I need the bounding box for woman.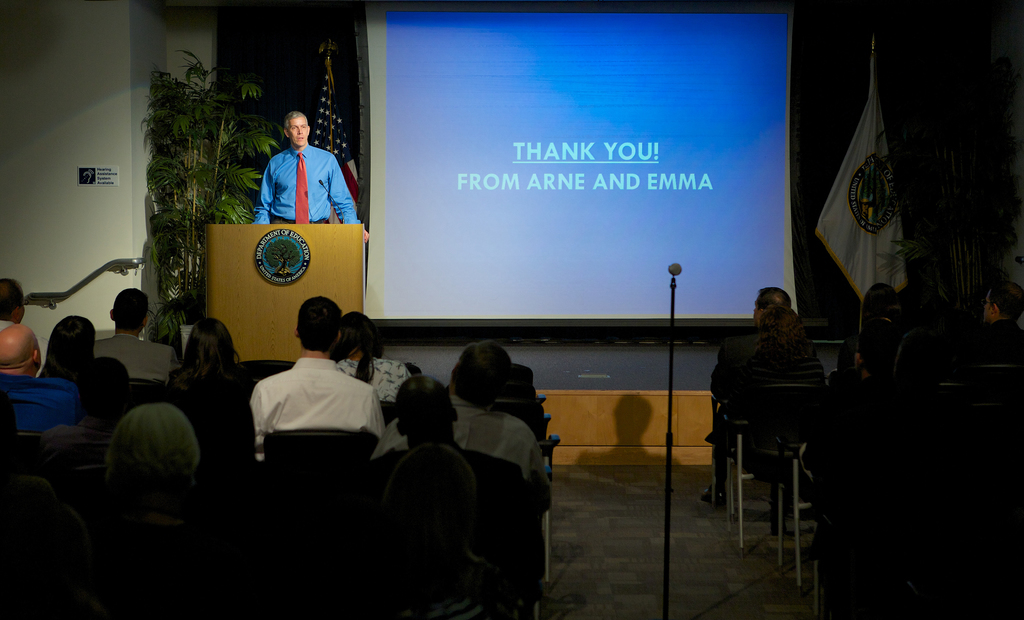
Here it is: 714 304 822 455.
